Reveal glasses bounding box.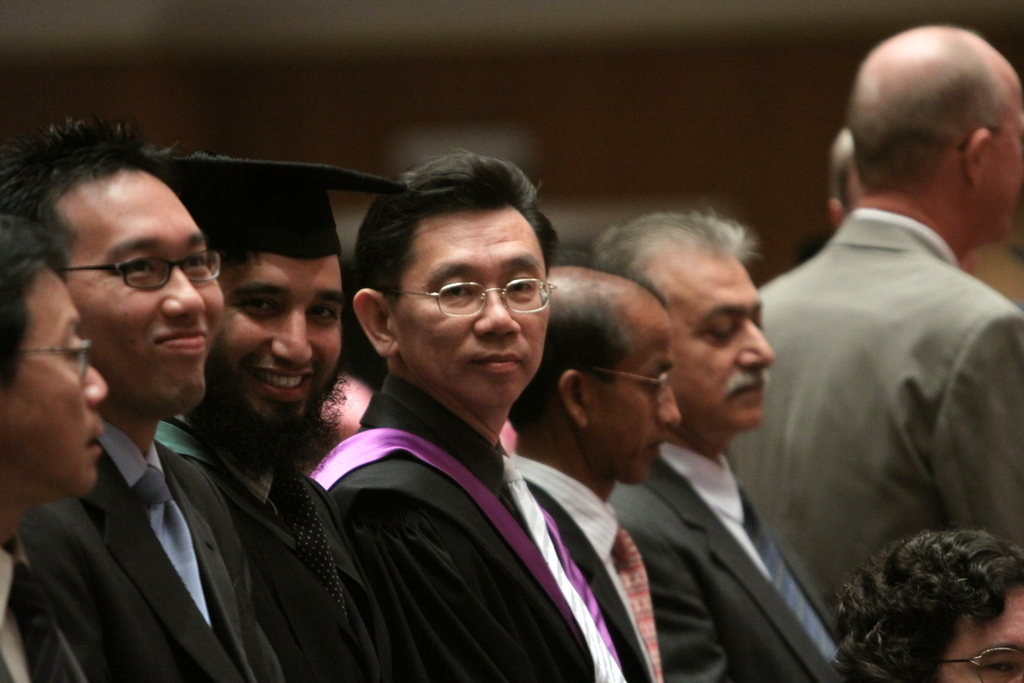
Revealed: 51,247,223,293.
